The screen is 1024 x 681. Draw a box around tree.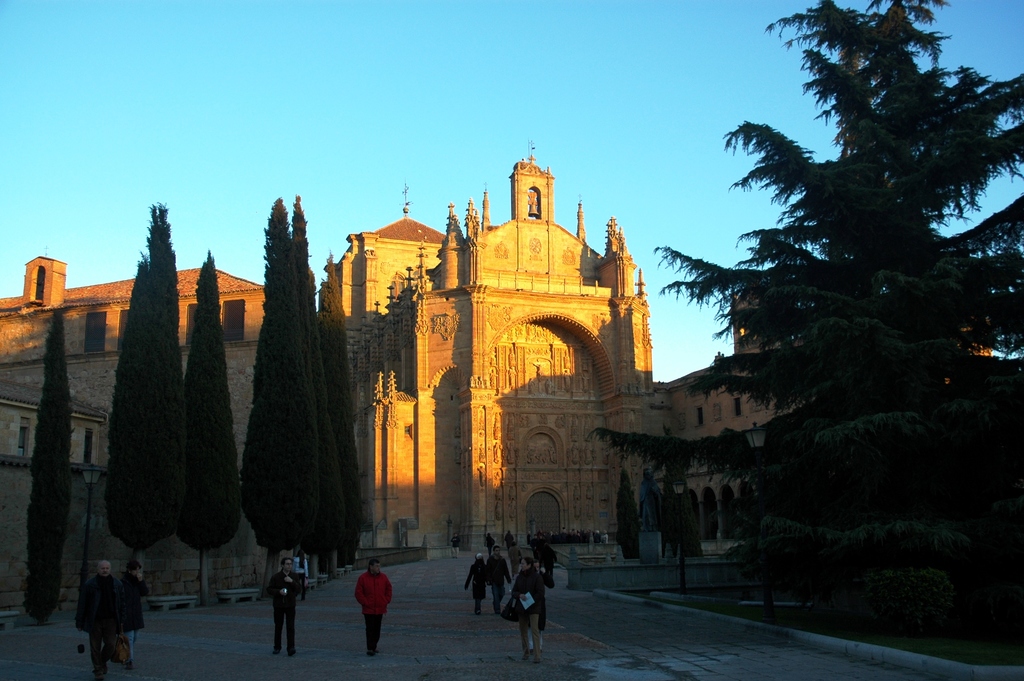
rect(103, 199, 184, 580).
